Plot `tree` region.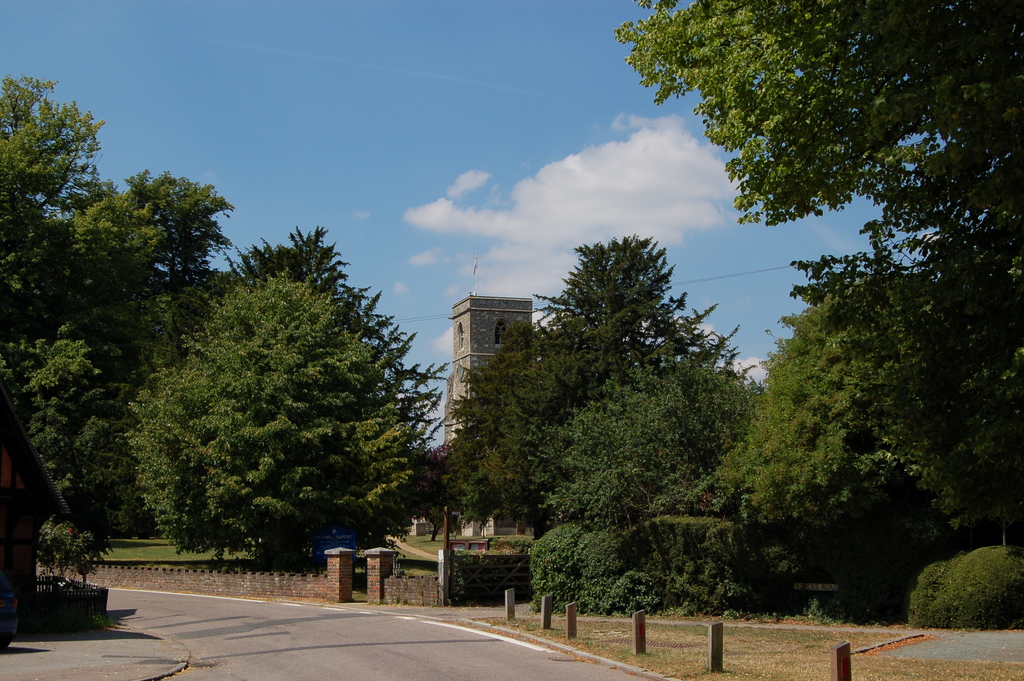
Plotted at <bbox>0, 72, 111, 325</bbox>.
